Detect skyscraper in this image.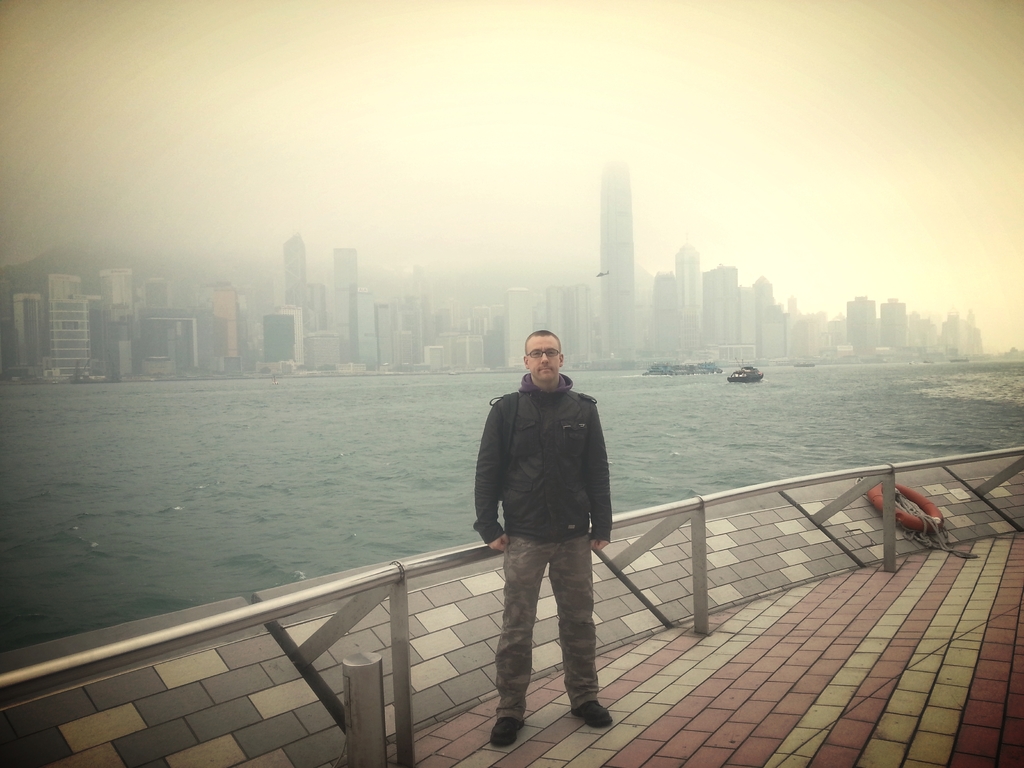
Detection: [96, 268, 132, 321].
